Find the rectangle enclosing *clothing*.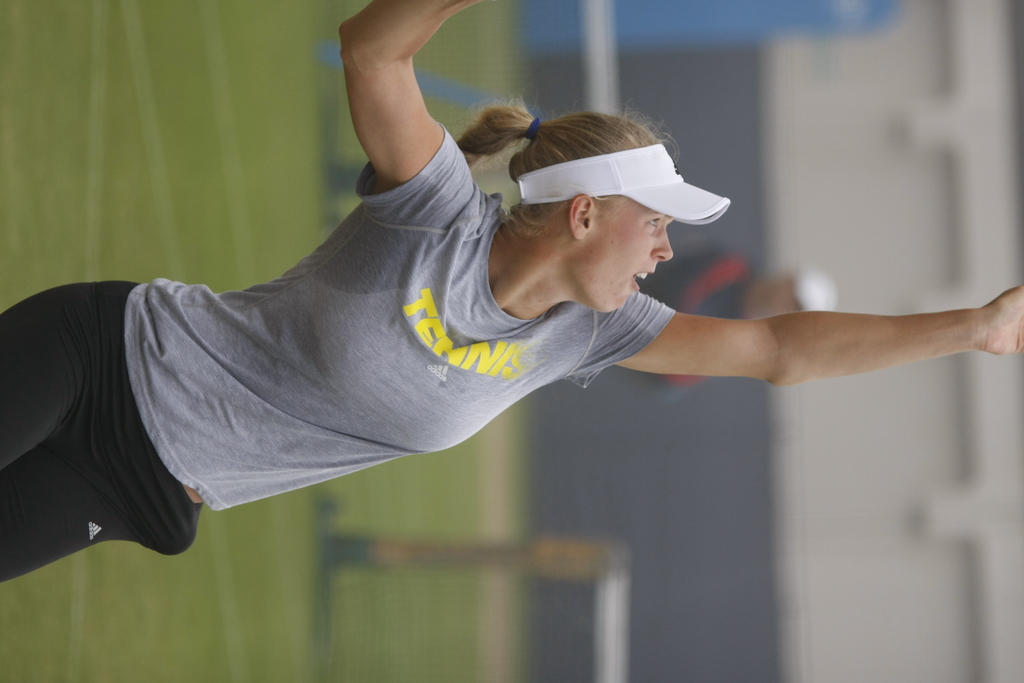
detection(40, 80, 634, 538).
